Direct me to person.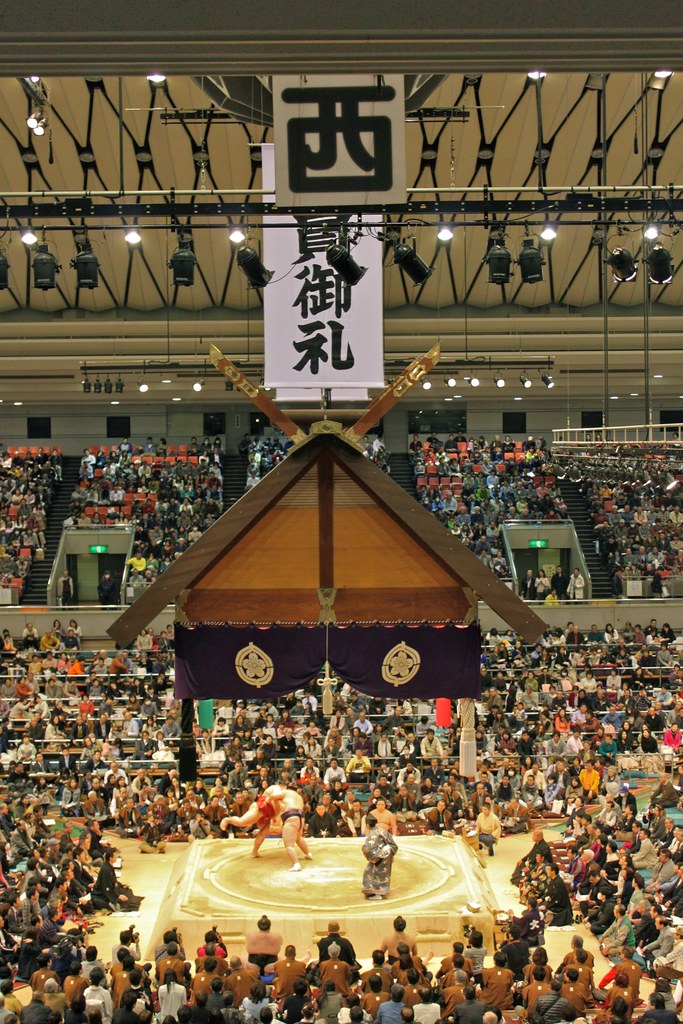
Direction: rect(473, 800, 497, 854).
